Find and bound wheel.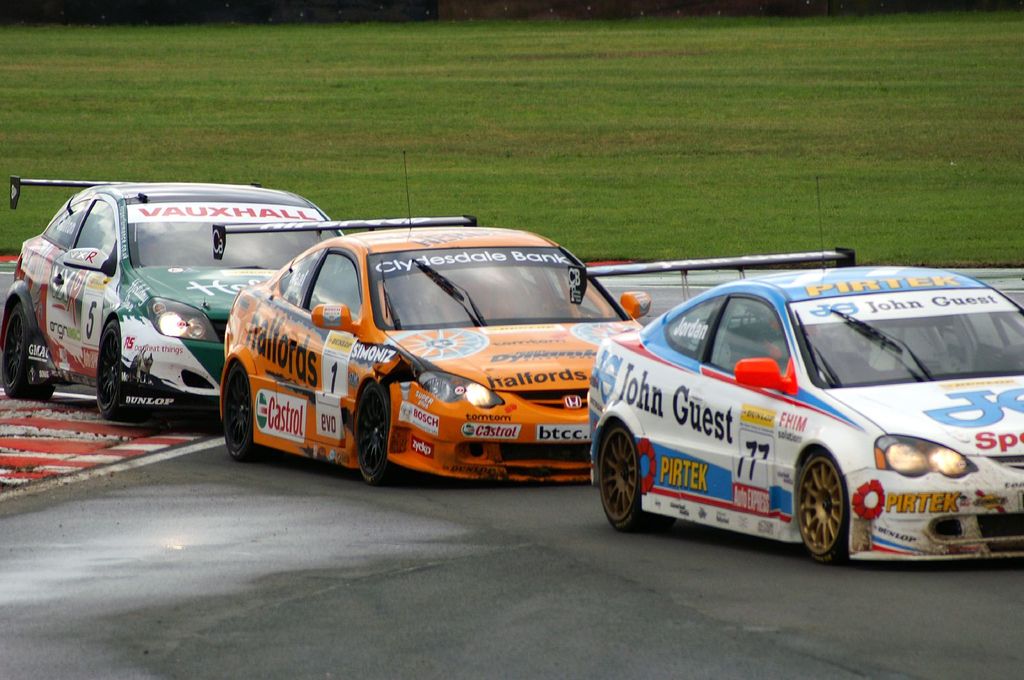
Bound: x1=591 y1=429 x2=641 y2=528.
